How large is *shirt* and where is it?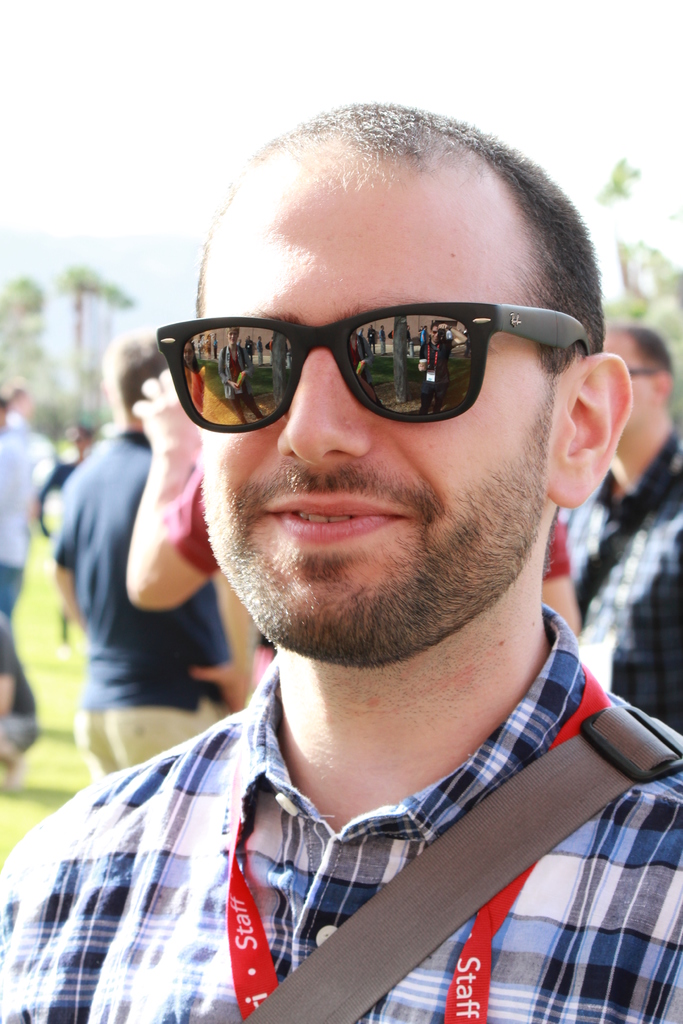
Bounding box: <region>0, 609, 682, 1023</region>.
